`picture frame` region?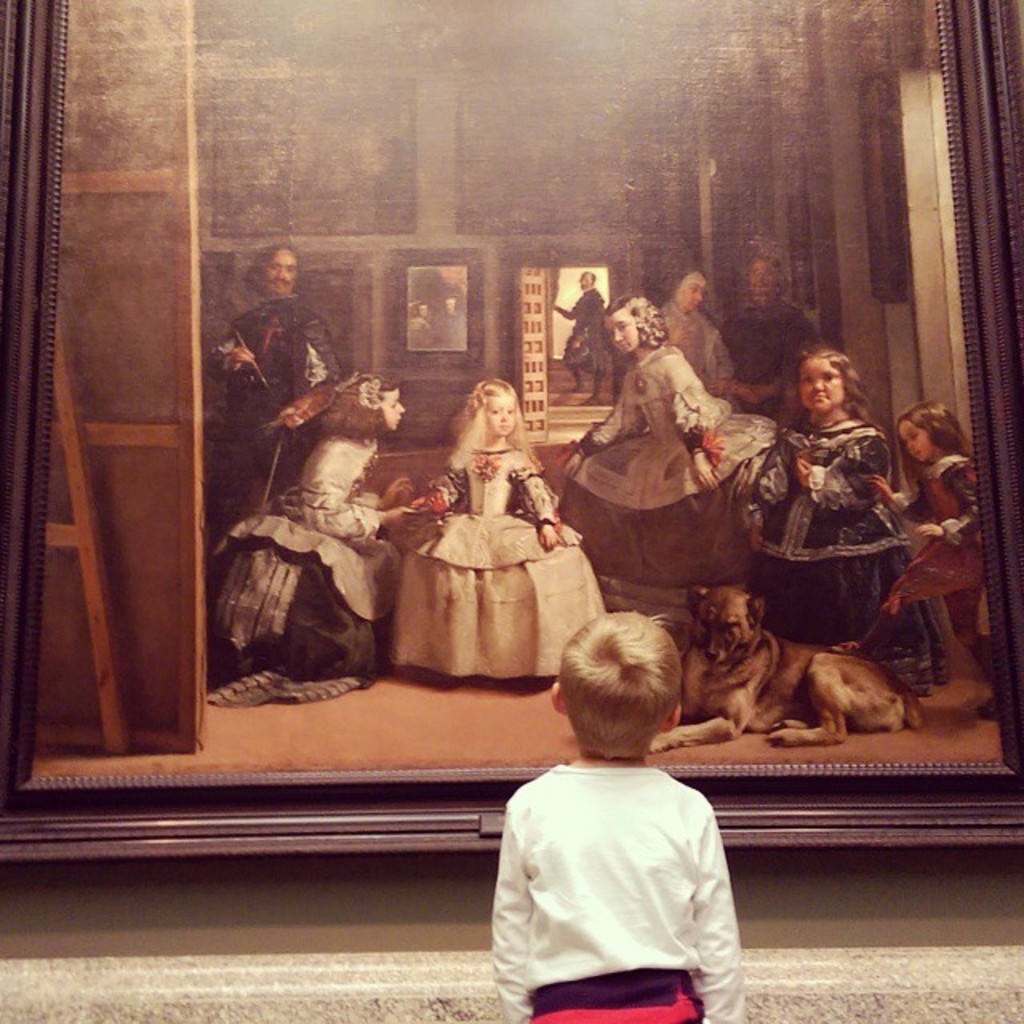
[x1=0, y1=0, x2=1023, y2=960]
